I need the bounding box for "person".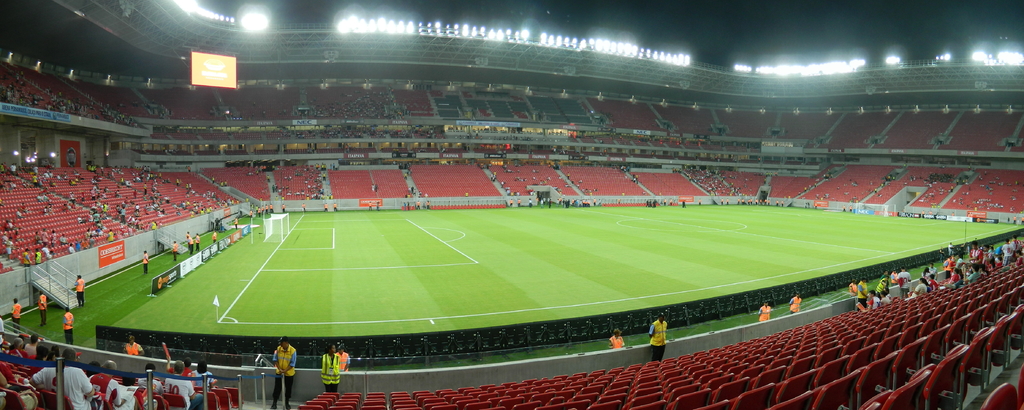
Here it is: bbox=(332, 206, 337, 213).
